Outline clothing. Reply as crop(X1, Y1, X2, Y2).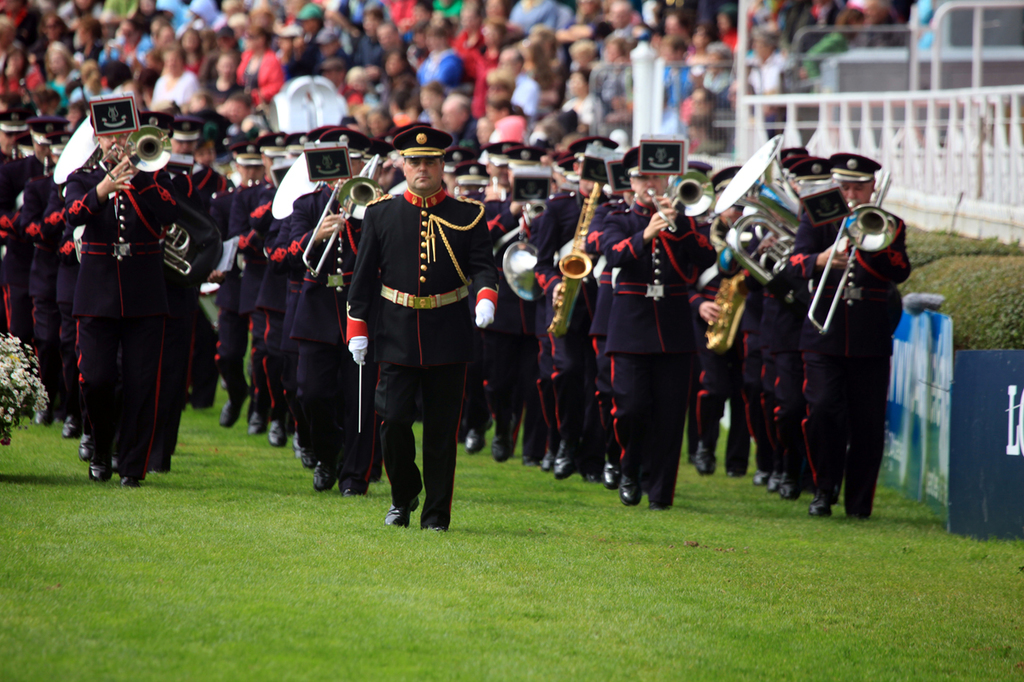
crop(530, 186, 578, 444).
